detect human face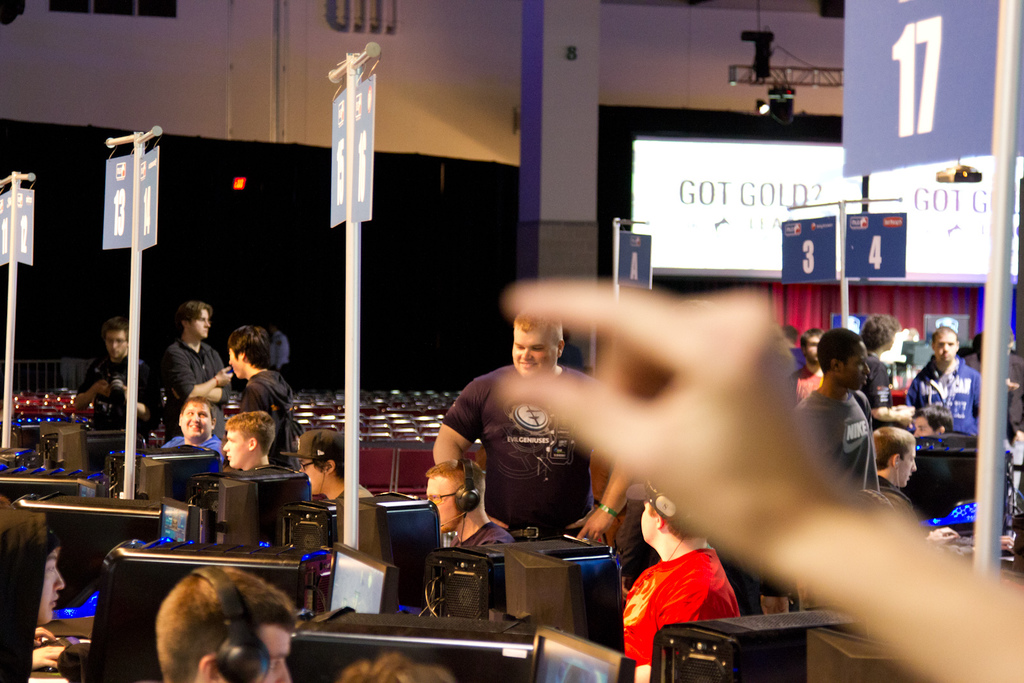
bbox(227, 346, 237, 380)
